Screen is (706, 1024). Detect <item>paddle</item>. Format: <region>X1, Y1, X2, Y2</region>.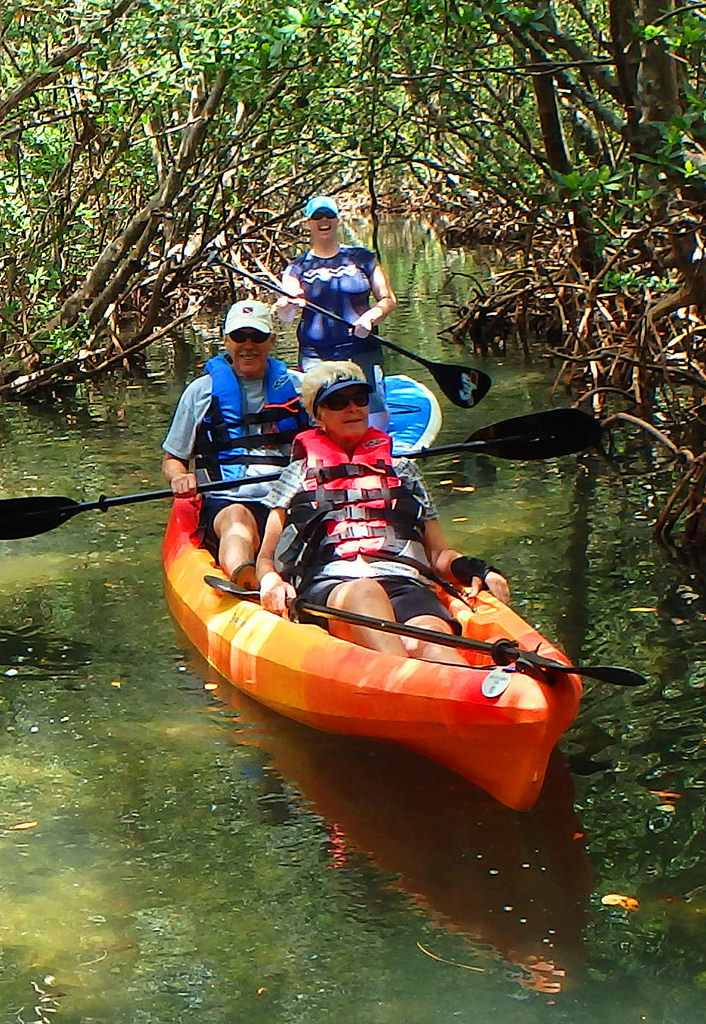
<region>206, 248, 494, 412</region>.
